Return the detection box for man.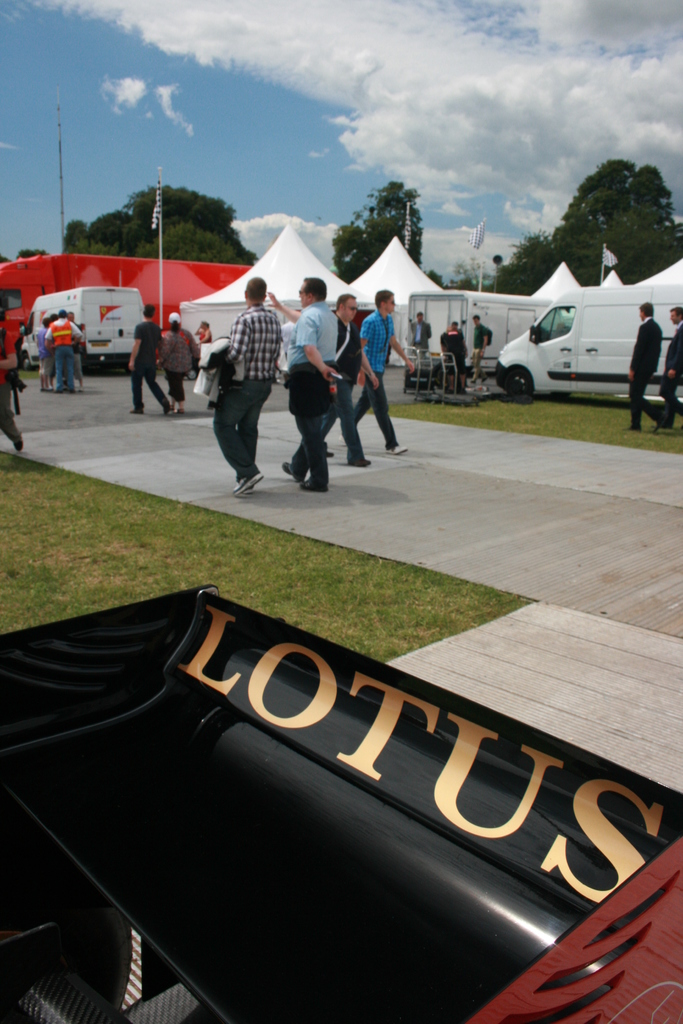
473 314 495 378.
